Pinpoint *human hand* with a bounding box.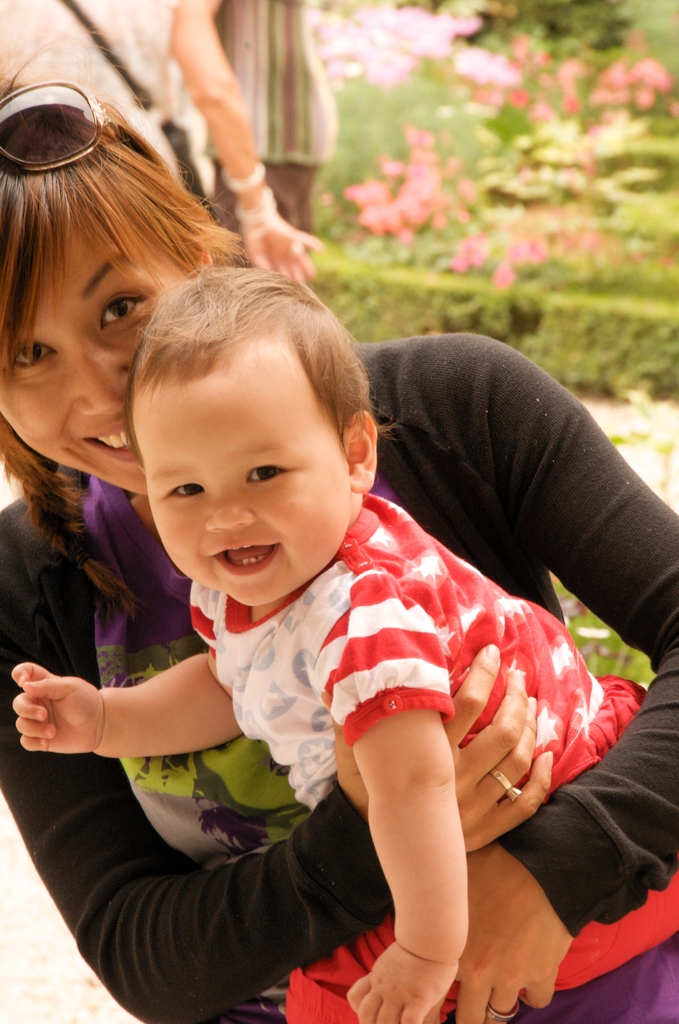
330:638:557:856.
